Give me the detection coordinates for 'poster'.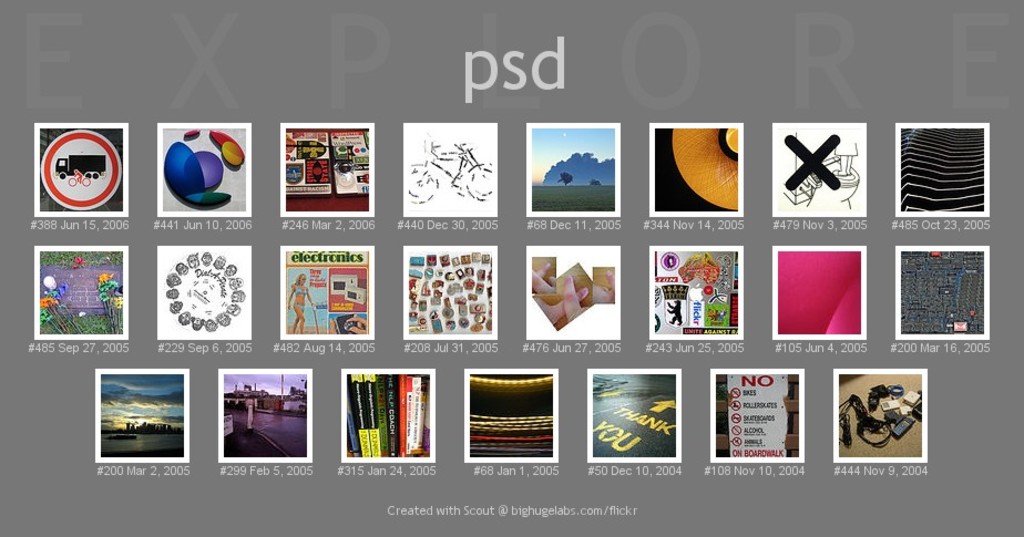
526,123,621,217.
